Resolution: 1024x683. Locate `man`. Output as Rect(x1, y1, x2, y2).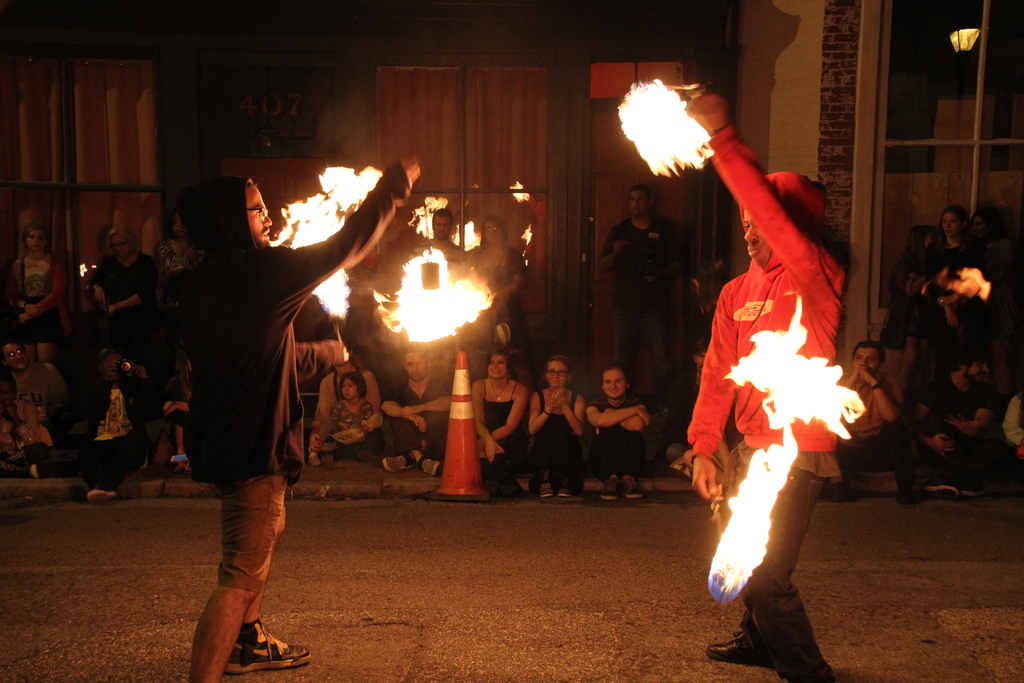
Rect(601, 185, 681, 415).
